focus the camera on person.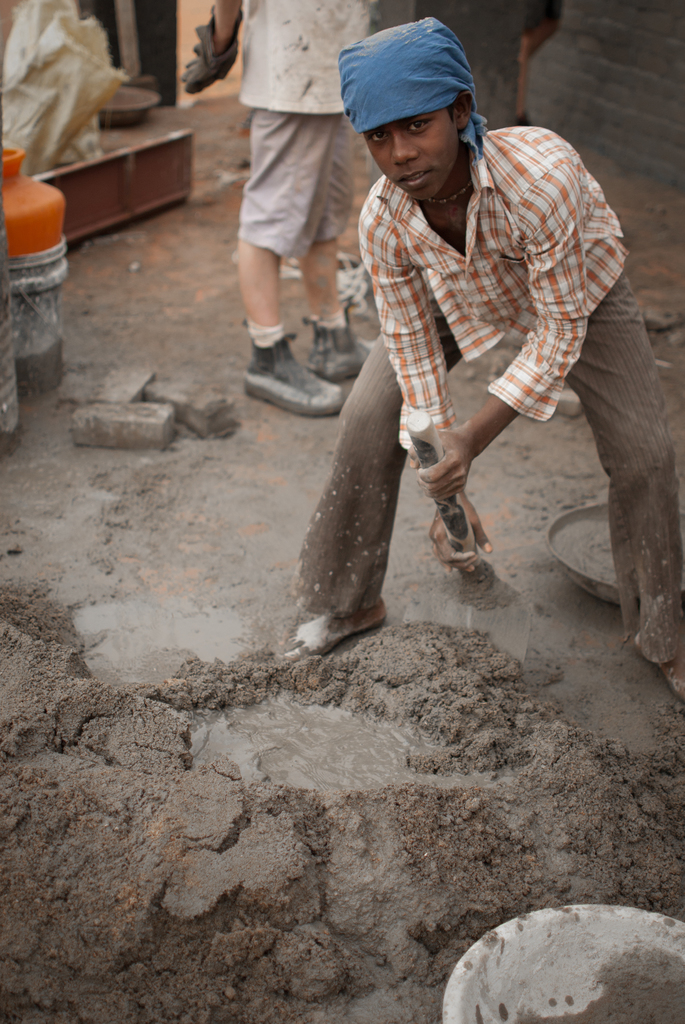
Focus region: l=279, t=15, r=684, b=692.
